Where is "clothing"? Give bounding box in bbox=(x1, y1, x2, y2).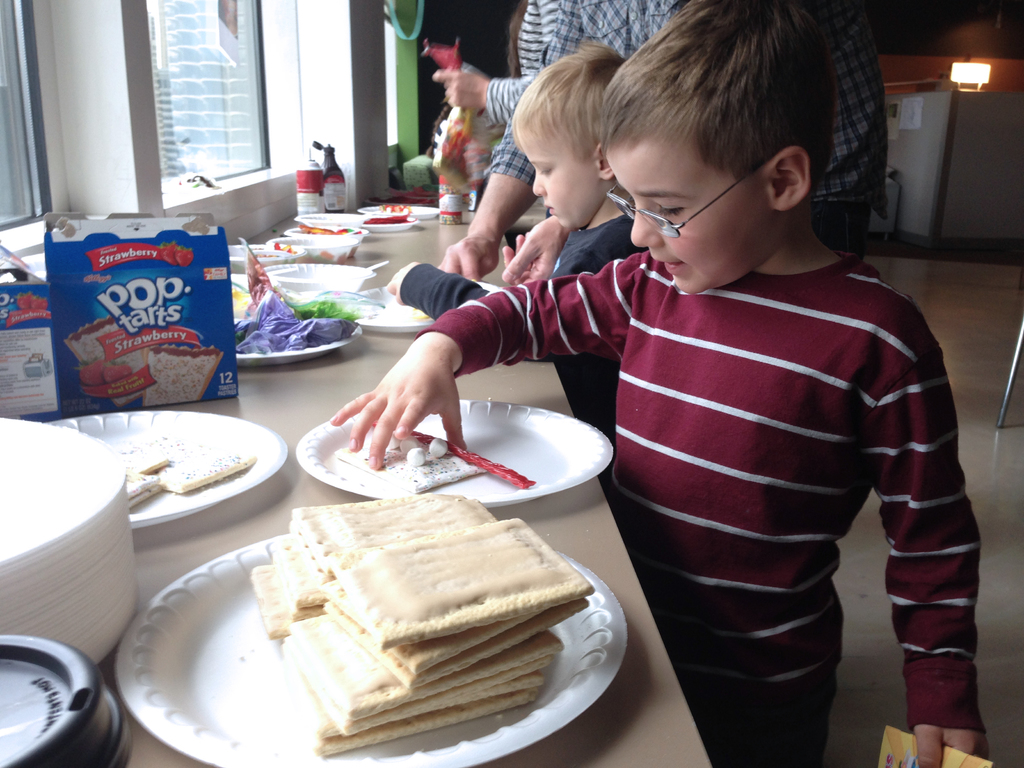
bbox=(480, 0, 889, 666).
